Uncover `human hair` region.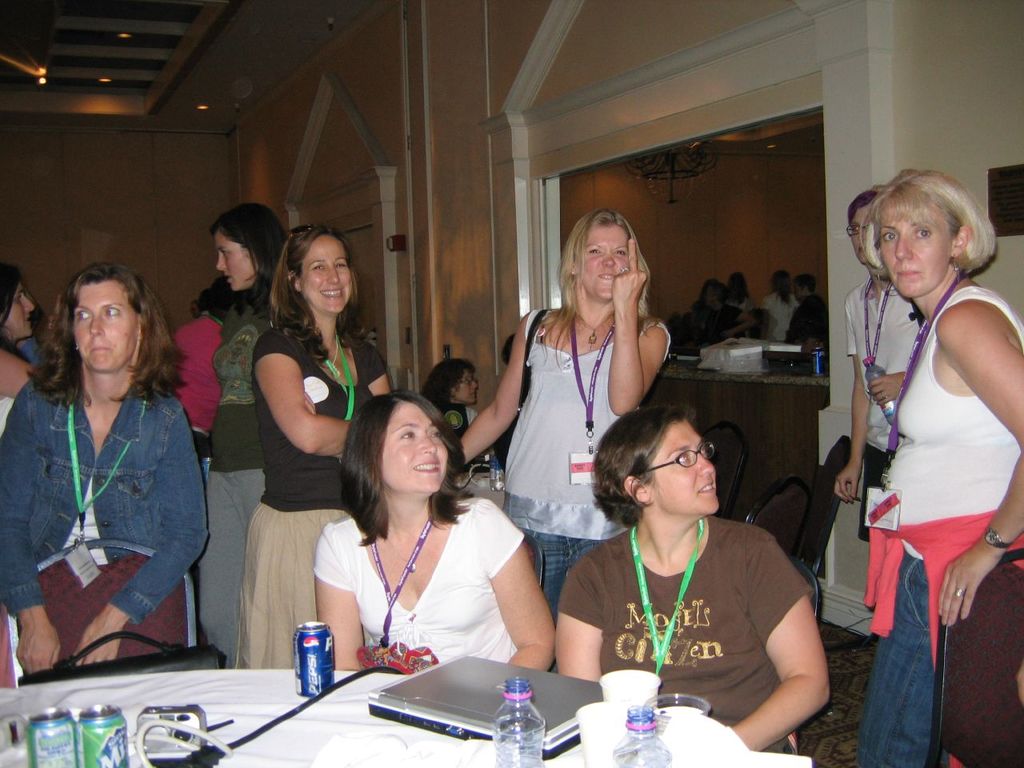
Uncovered: region(855, 165, 999, 283).
